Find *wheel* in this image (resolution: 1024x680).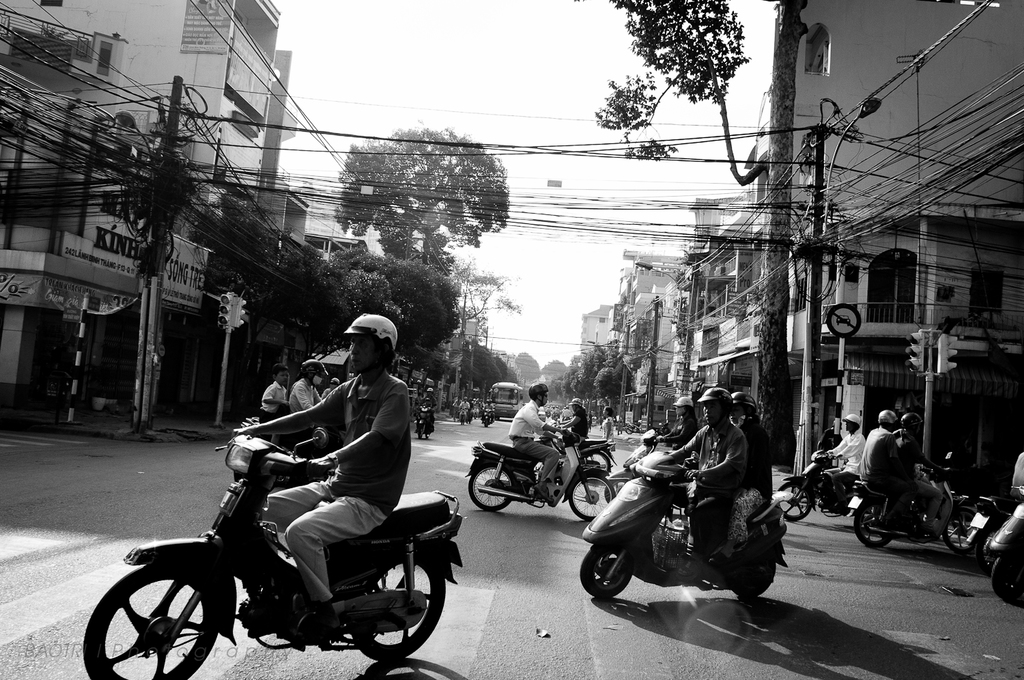
box(586, 452, 610, 472).
